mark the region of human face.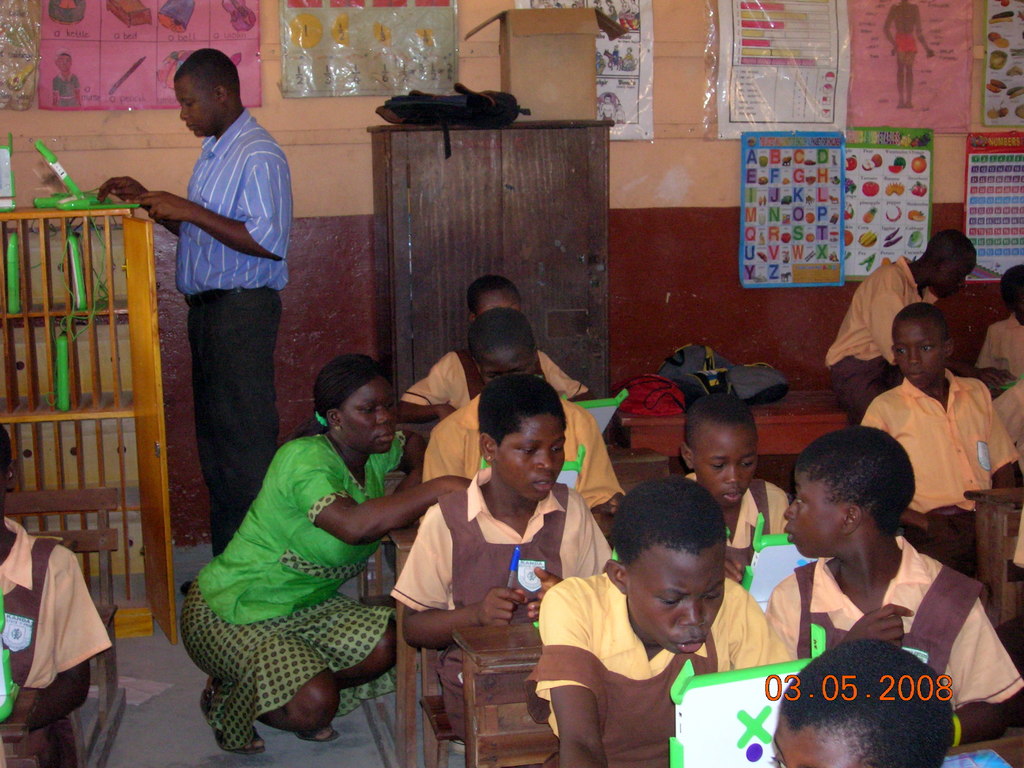
Region: locate(173, 79, 223, 138).
